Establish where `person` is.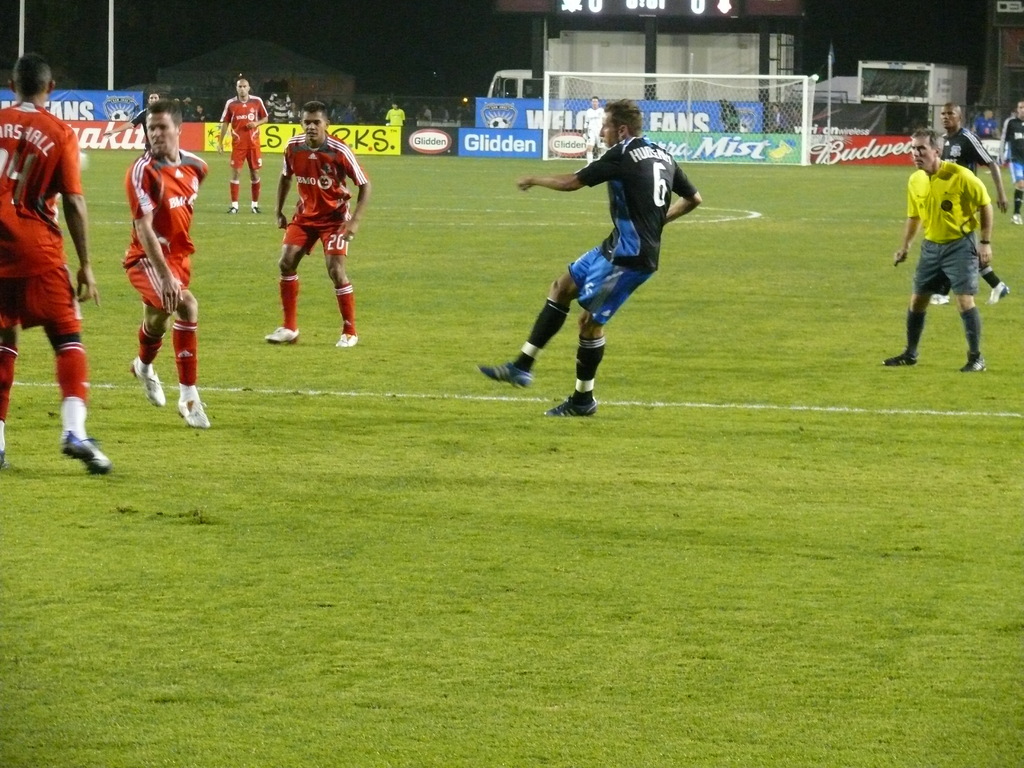
Established at (124, 94, 207, 435).
